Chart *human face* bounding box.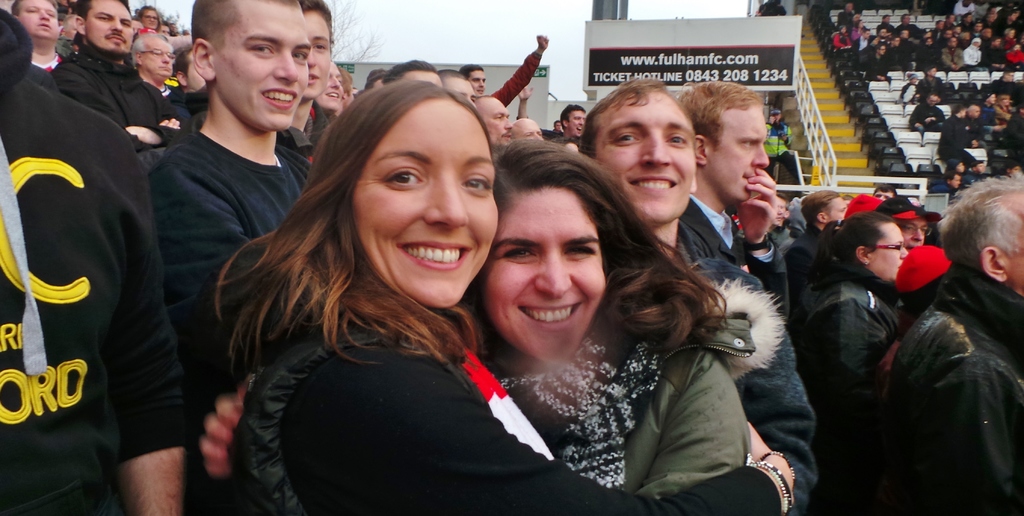
Charted: crop(142, 7, 159, 29).
